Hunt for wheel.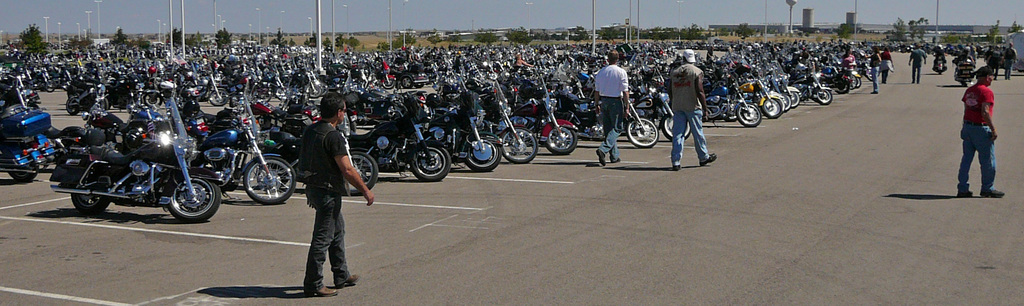
Hunted down at [781, 96, 791, 109].
